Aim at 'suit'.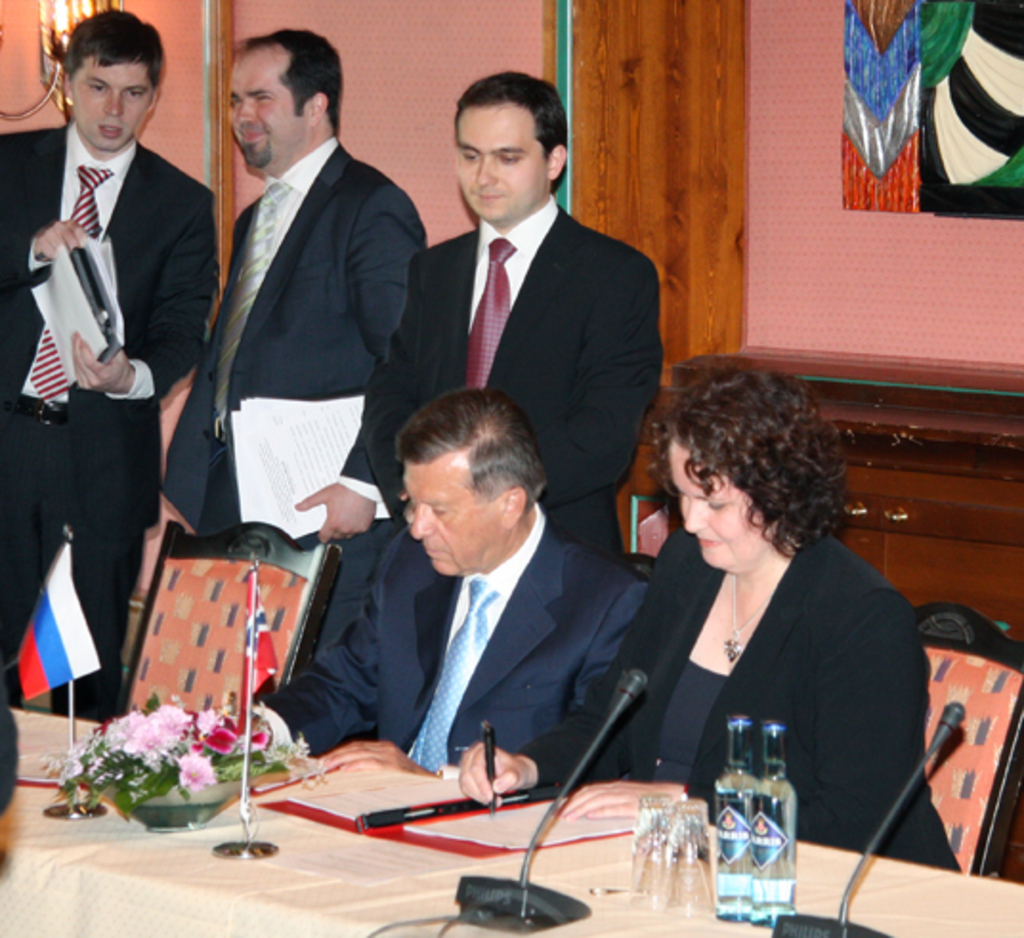
Aimed at left=250, top=502, right=650, bottom=779.
